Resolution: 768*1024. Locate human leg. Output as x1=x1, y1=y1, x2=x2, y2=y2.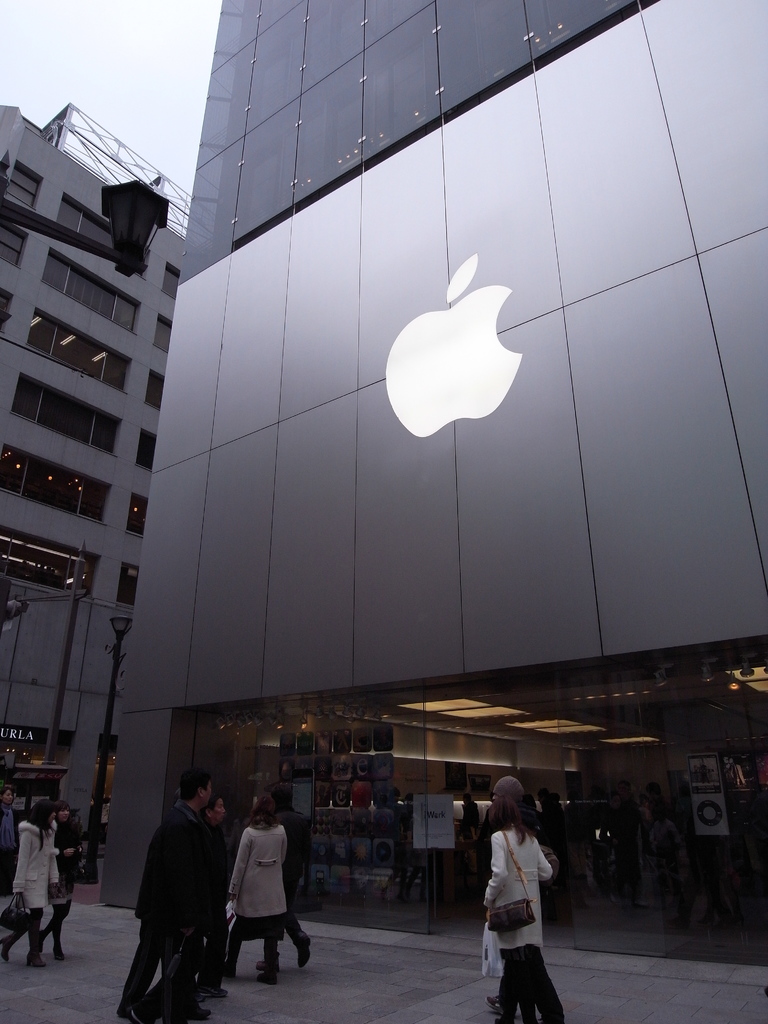
x1=199, y1=906, x2=228, y2=996.
